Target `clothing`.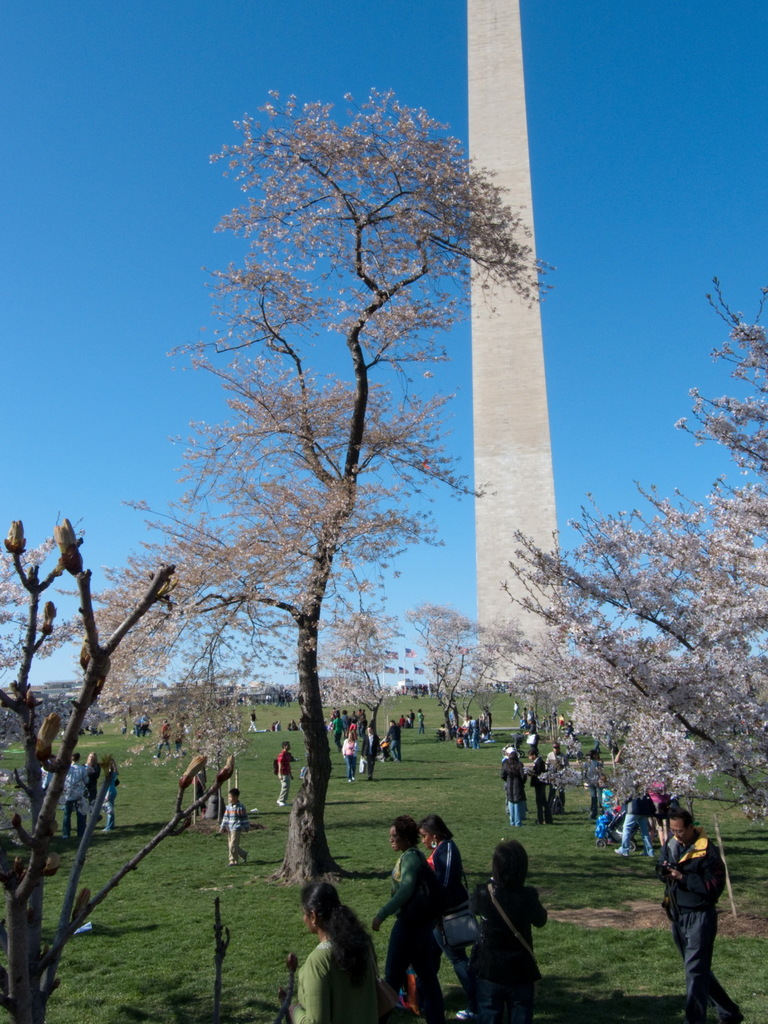
Target region: (385, 724, 401, 766).
